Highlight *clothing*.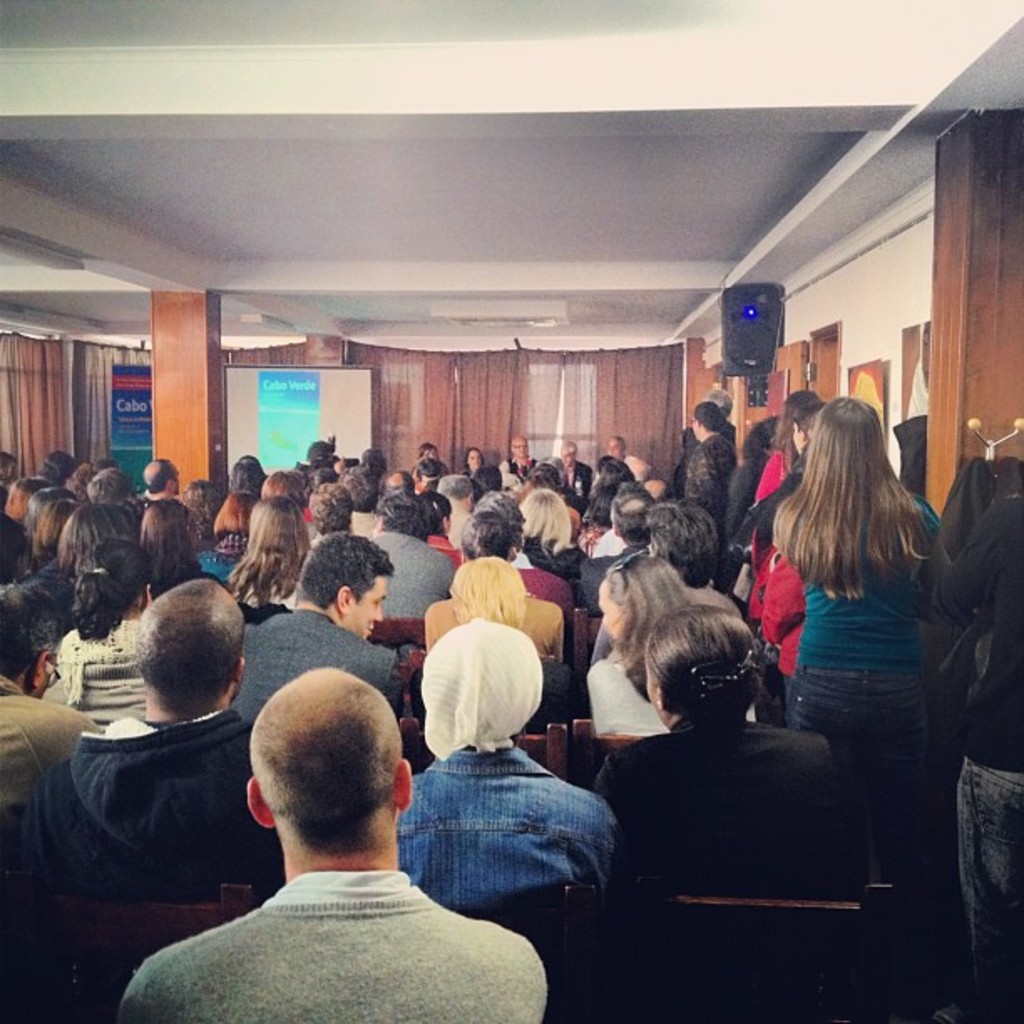
Highlighted region: pyautogui.locateOnScreen(517, 554, 571, 602).
